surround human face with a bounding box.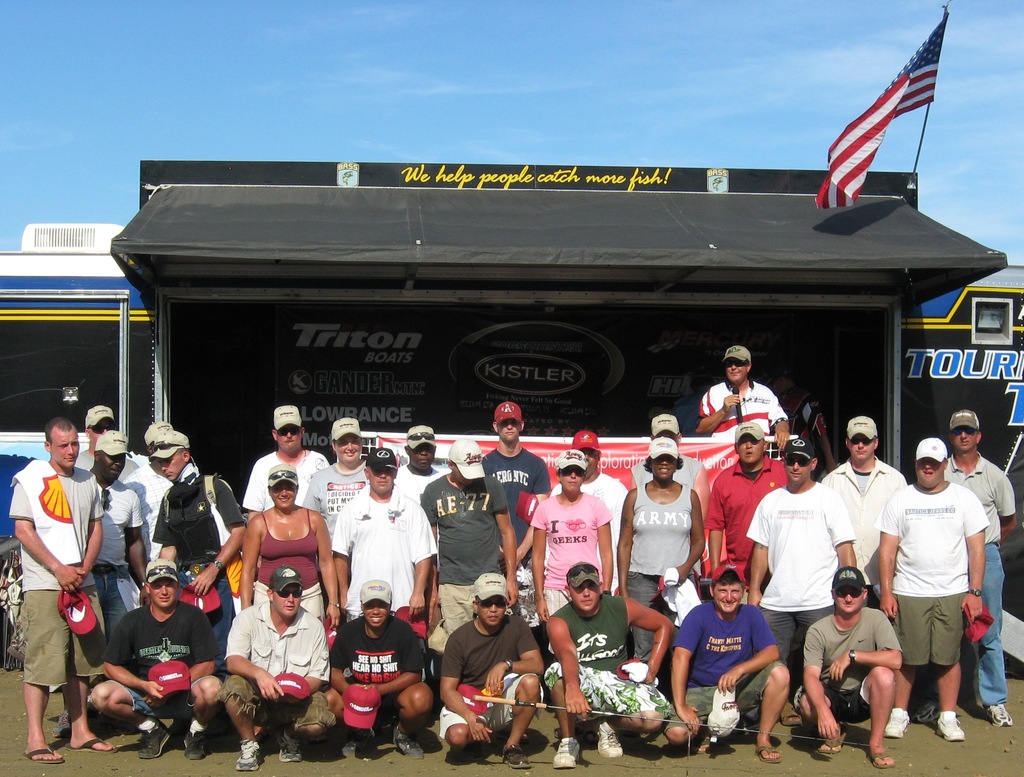
767:376:786:397.
